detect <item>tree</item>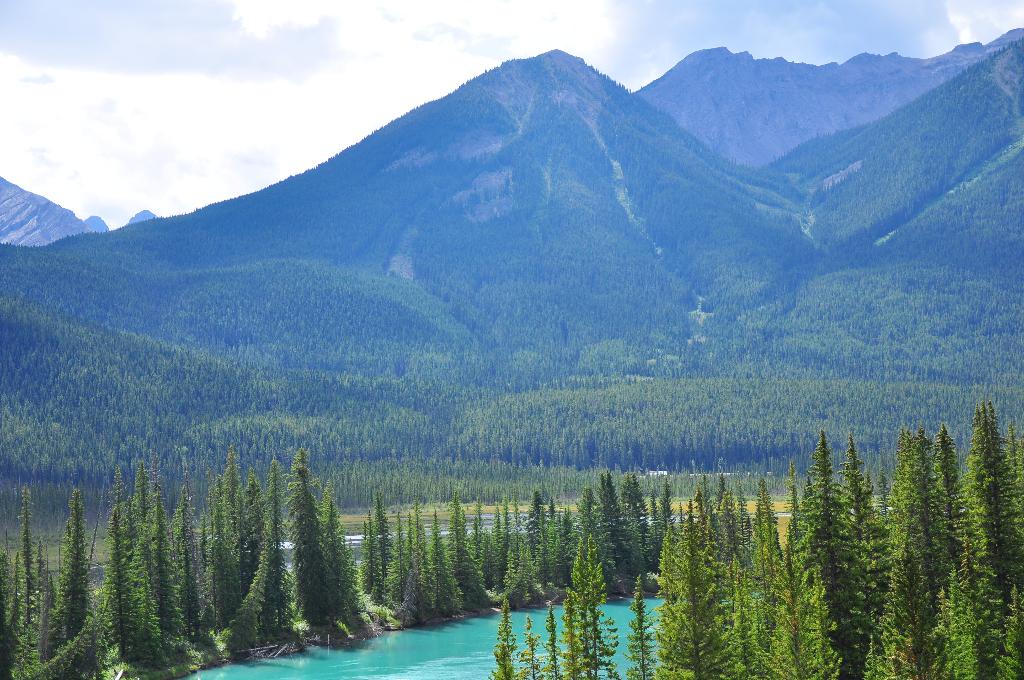
bbox=[706, 472, 740, 679]
